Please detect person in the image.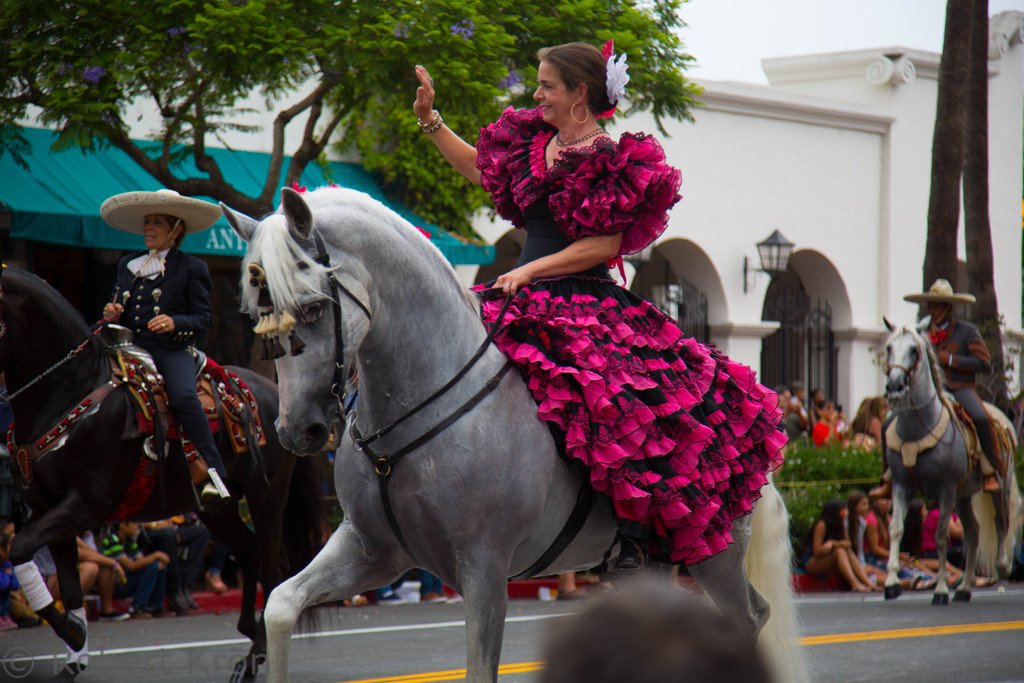
[847, 488, 927, 589].
